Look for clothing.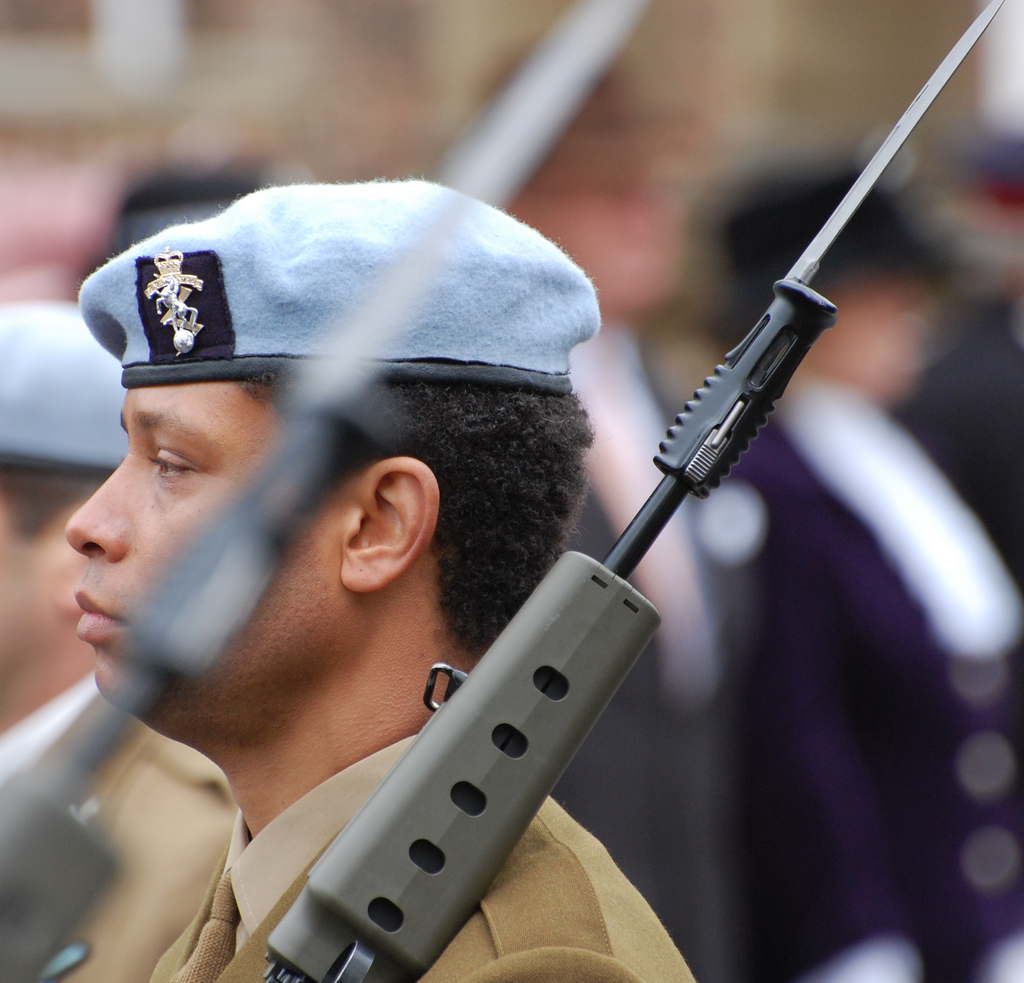
Found: {"x1": 123, "y1": 727, "x2": 714, "y2": 982}.
